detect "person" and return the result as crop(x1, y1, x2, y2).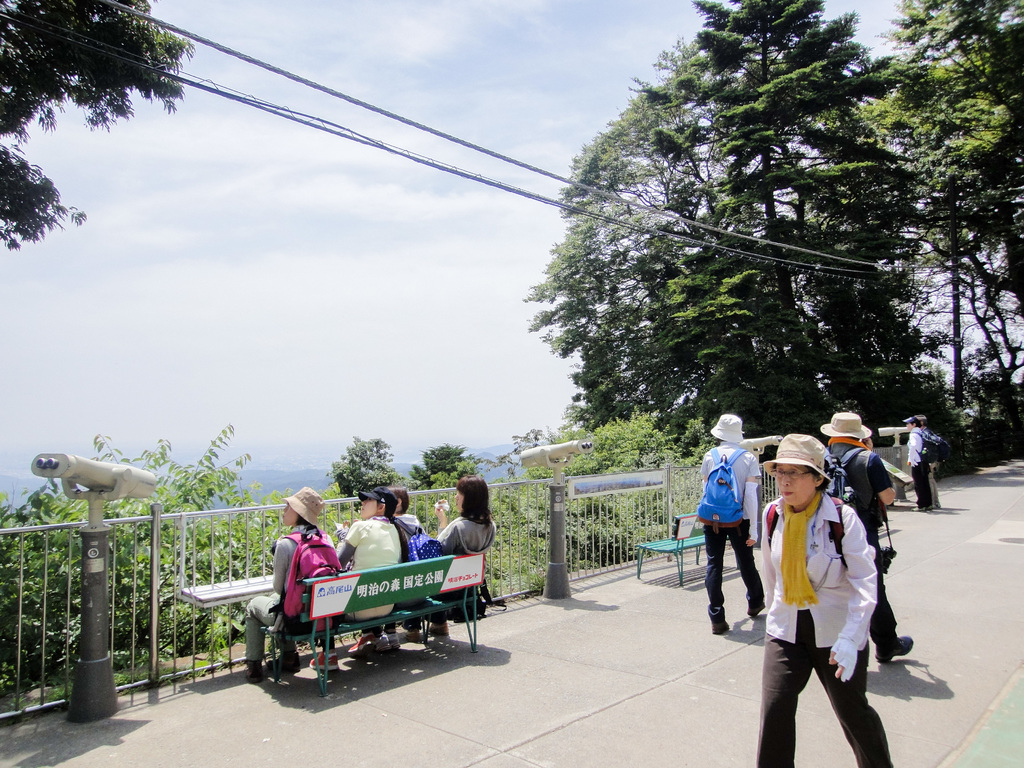
crop(820, 413, 916, 664).
